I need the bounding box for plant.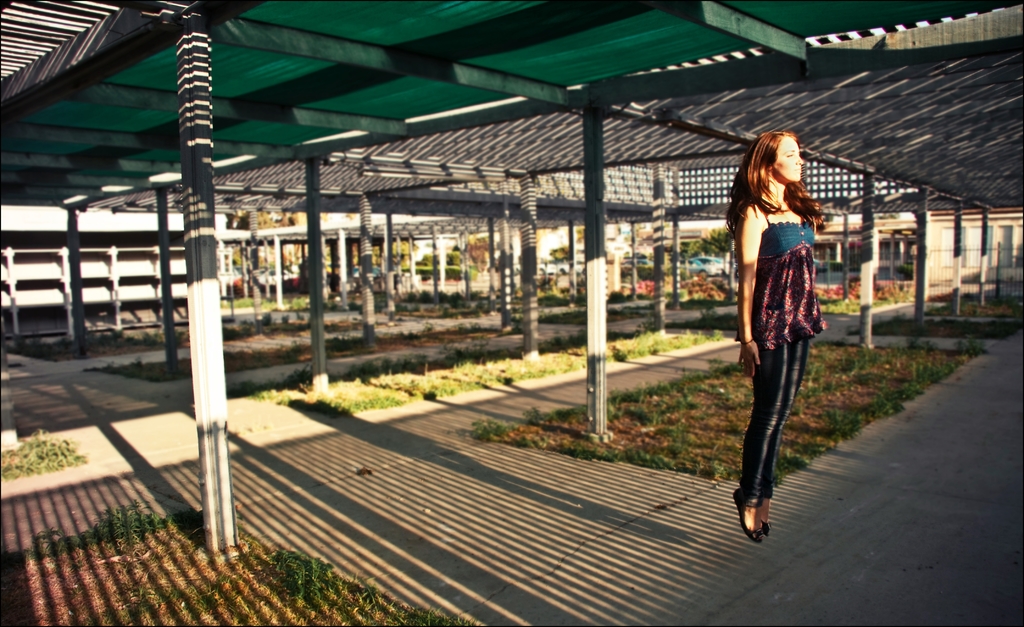
Here it is: detection(816, 280, 906, 317).
